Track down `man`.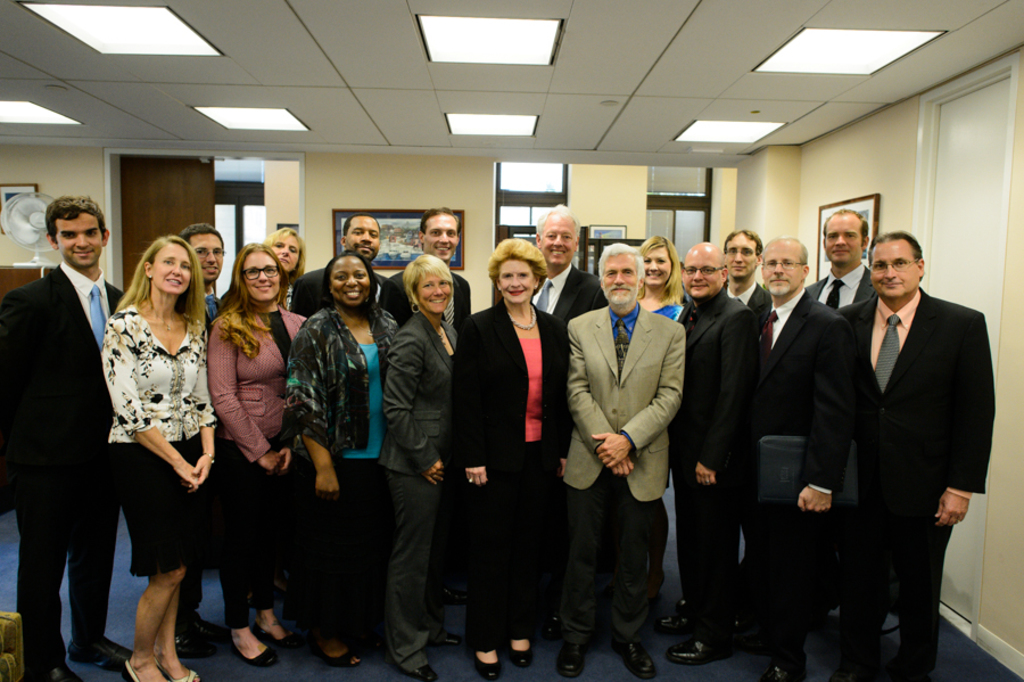
Tracked to (9,149,125,681).
